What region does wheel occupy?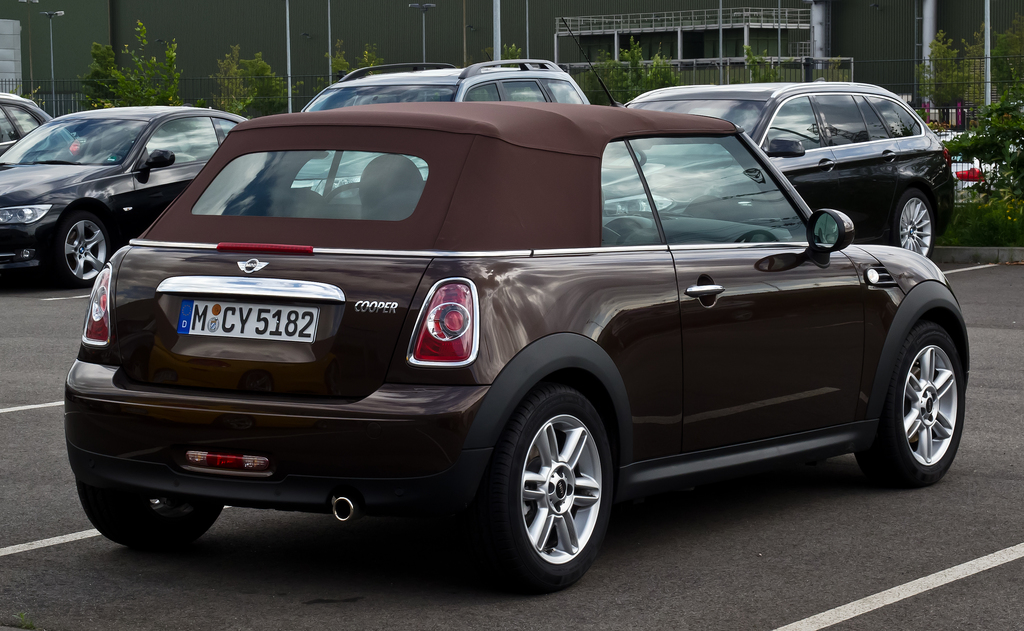
<box>493,391,612,584</box>.
